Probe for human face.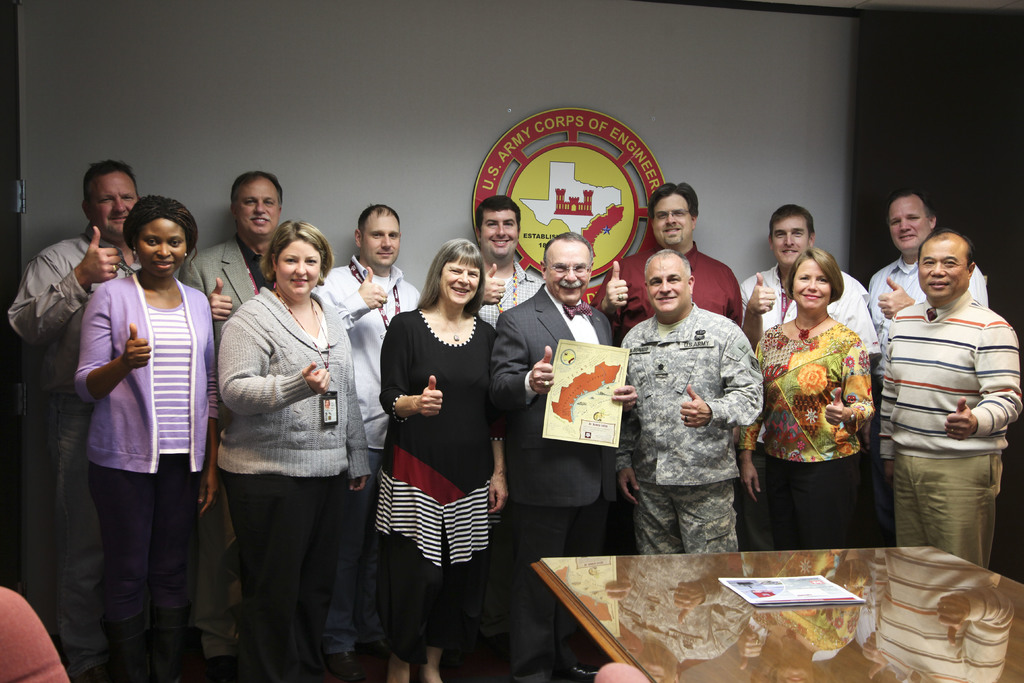
Probe result: pyautogui.locateOnScreen(890, 195, 925, 251).
